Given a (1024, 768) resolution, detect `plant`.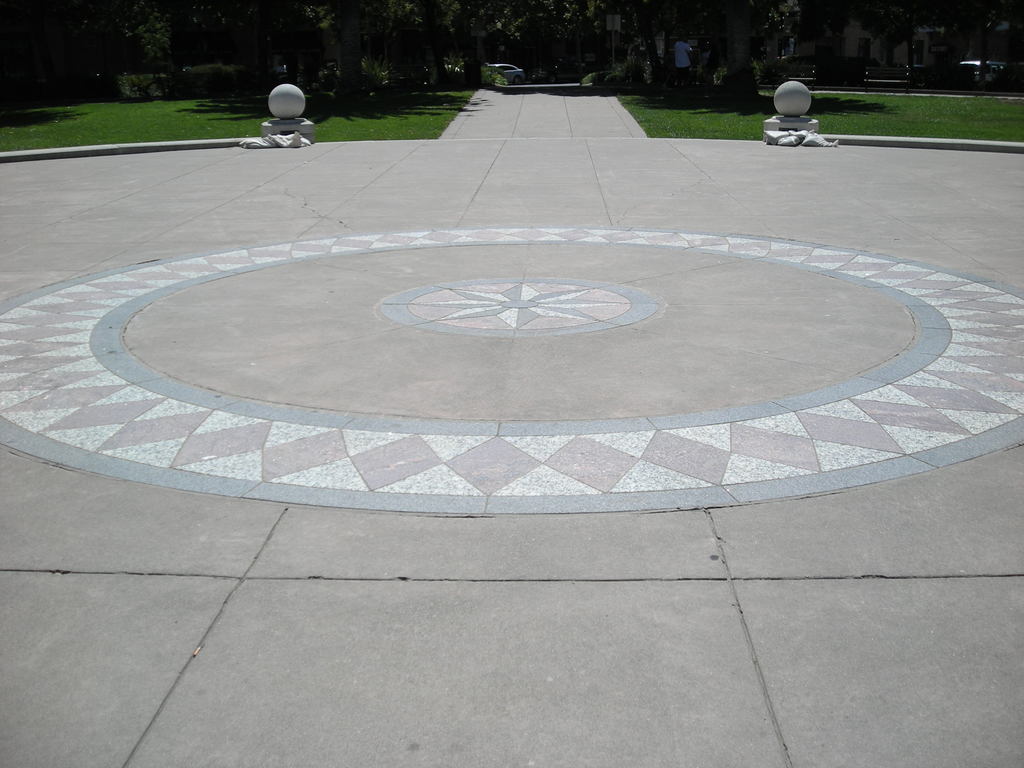
<region>703, 64, 762, 92</region>.
